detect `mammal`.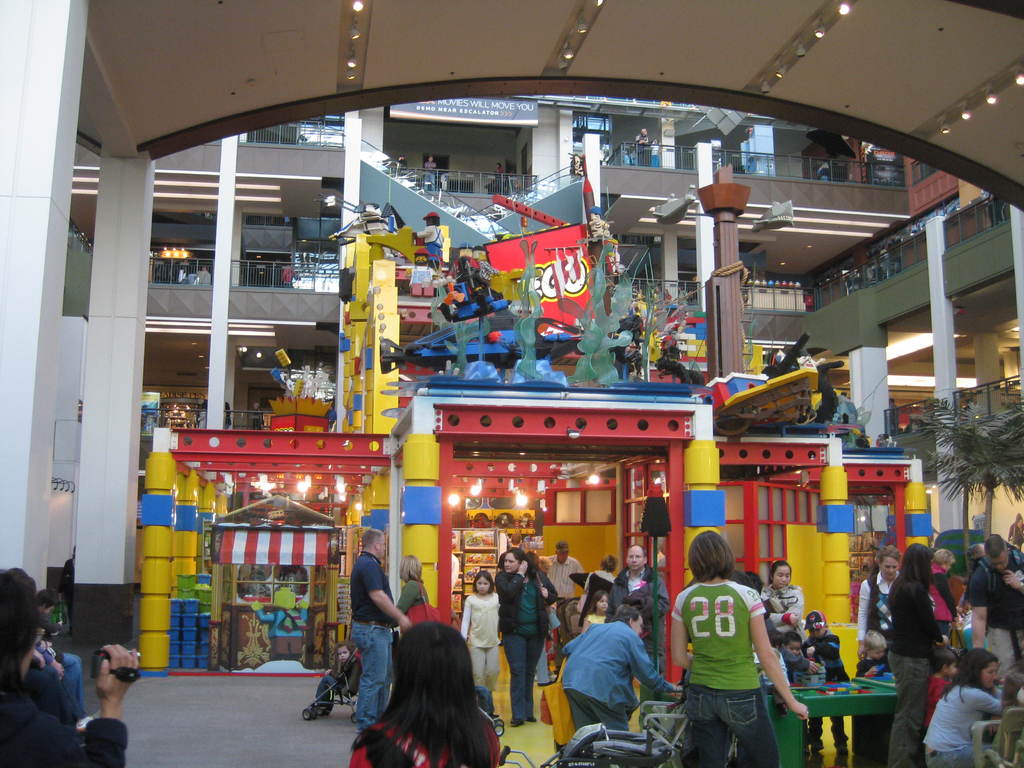
Detected at [left=613, top=545, right=671, bottom=732].
